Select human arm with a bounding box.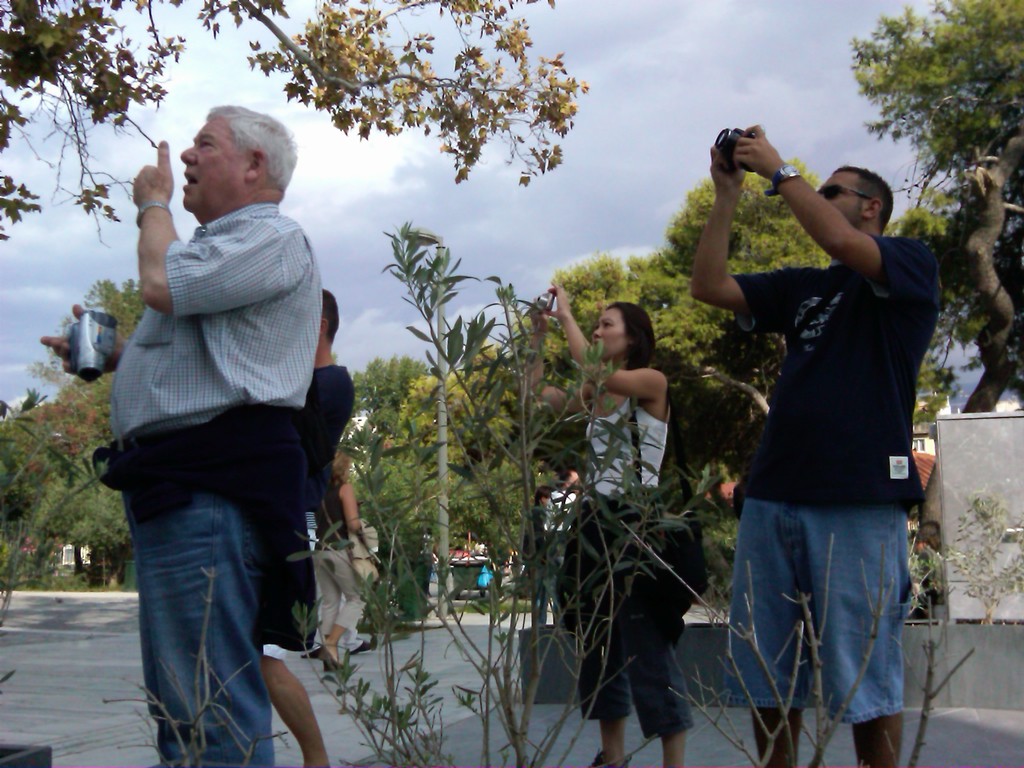
303/372/358/461.
